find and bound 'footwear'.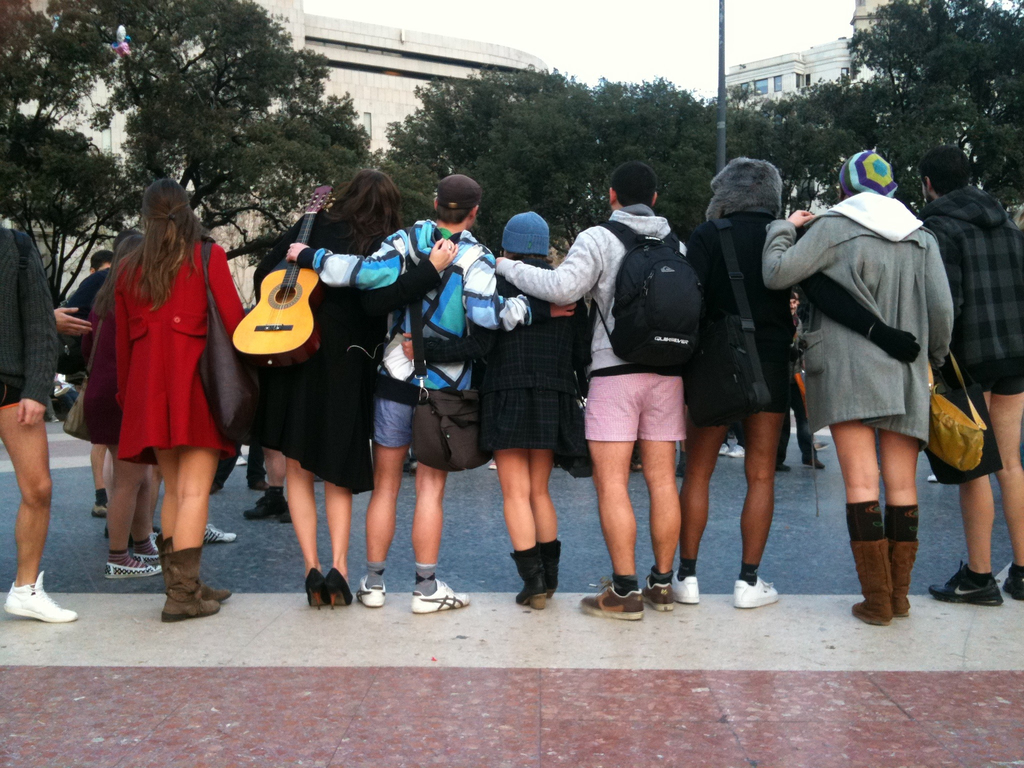
Bound: box(801, 447, 829, 470).
